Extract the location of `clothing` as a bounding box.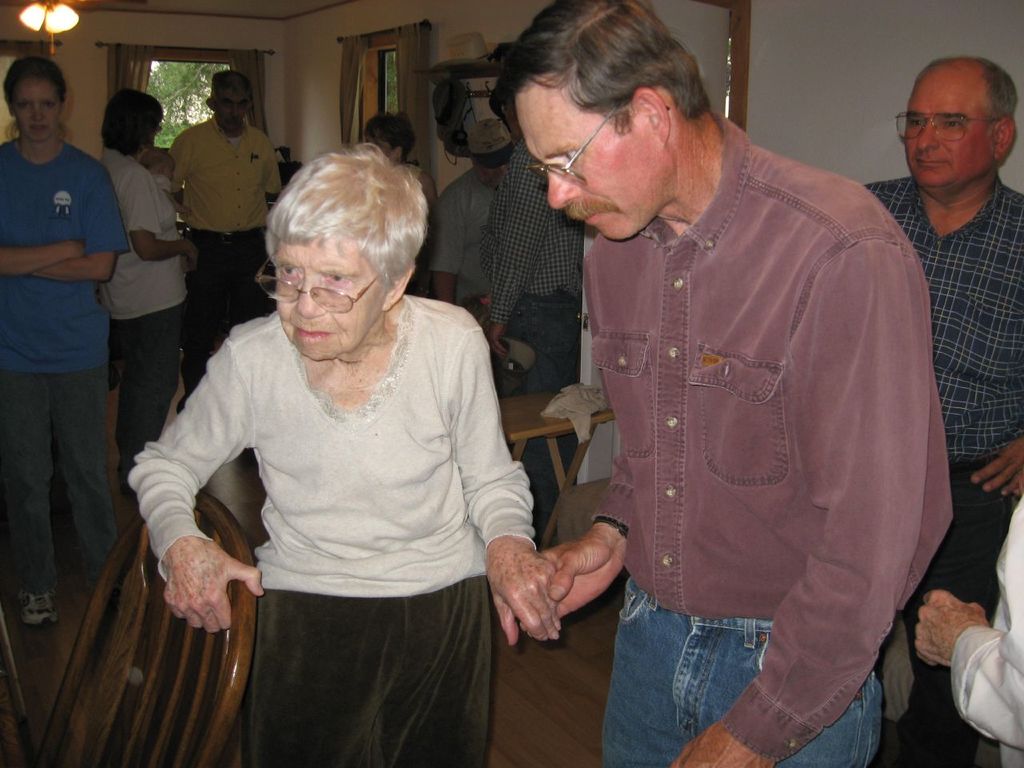
<box>126,290,536,610</box>.
